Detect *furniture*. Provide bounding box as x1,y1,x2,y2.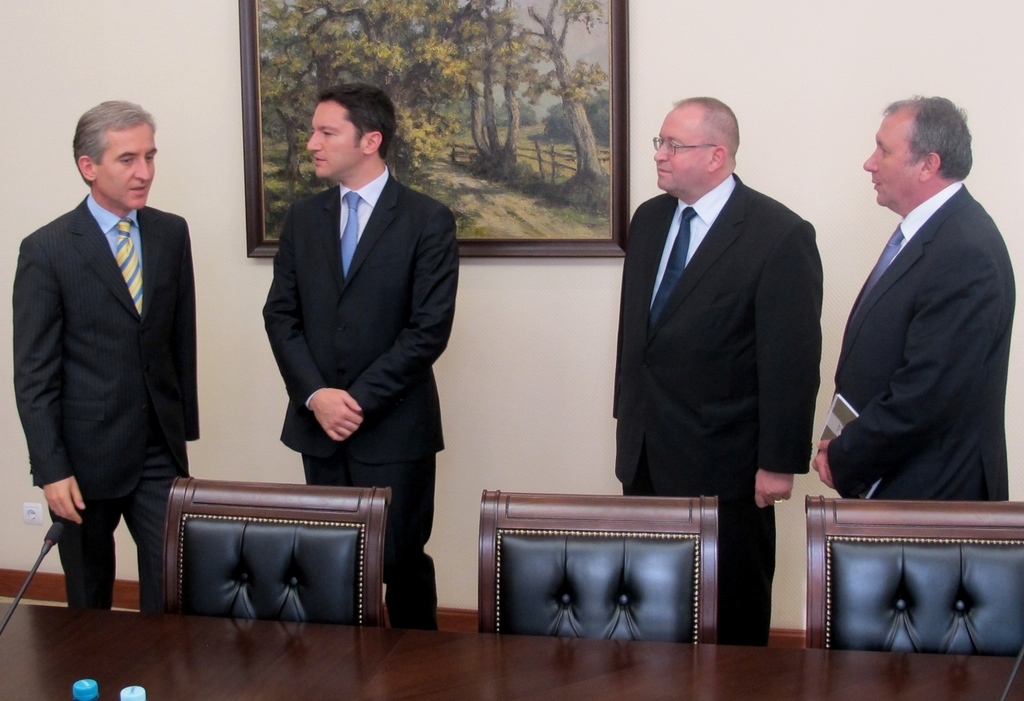
804,496,1023,659.
